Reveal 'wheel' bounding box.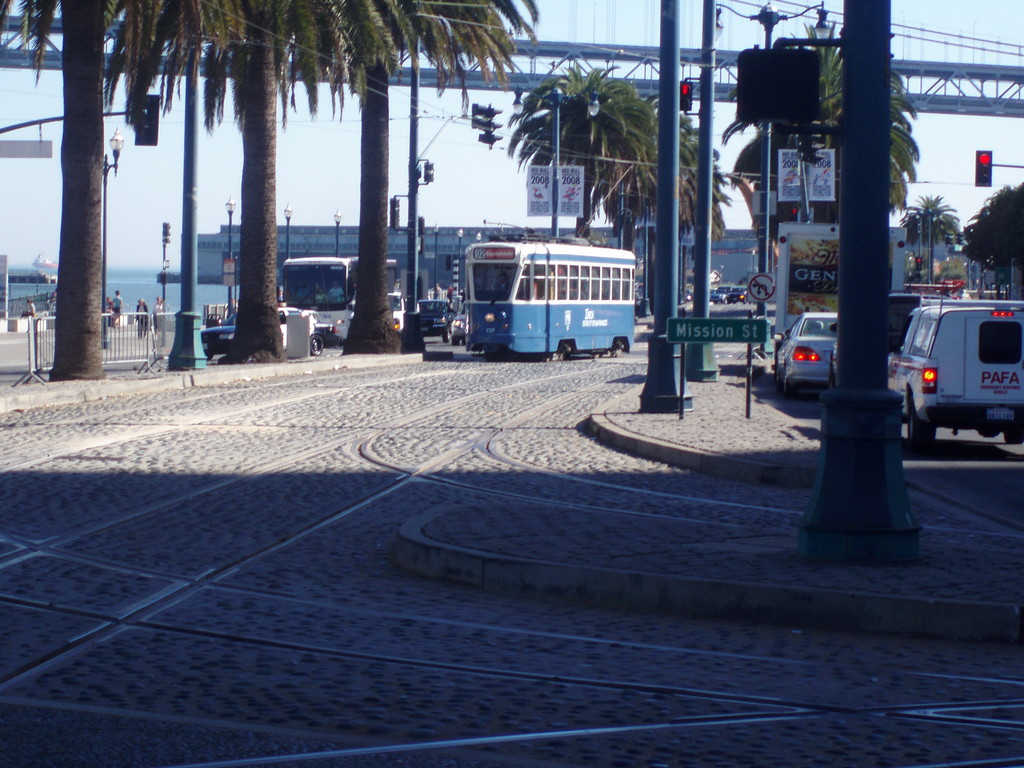
Revealed: 449 337 456 345.
